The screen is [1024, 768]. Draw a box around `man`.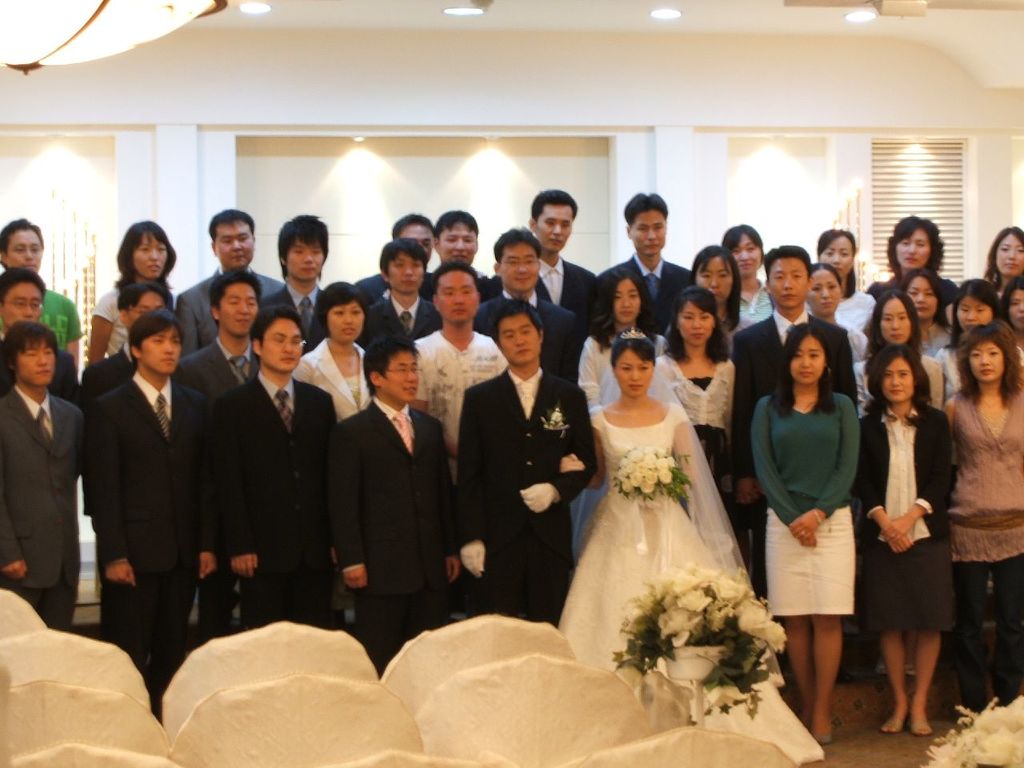
474,226,588,392.
